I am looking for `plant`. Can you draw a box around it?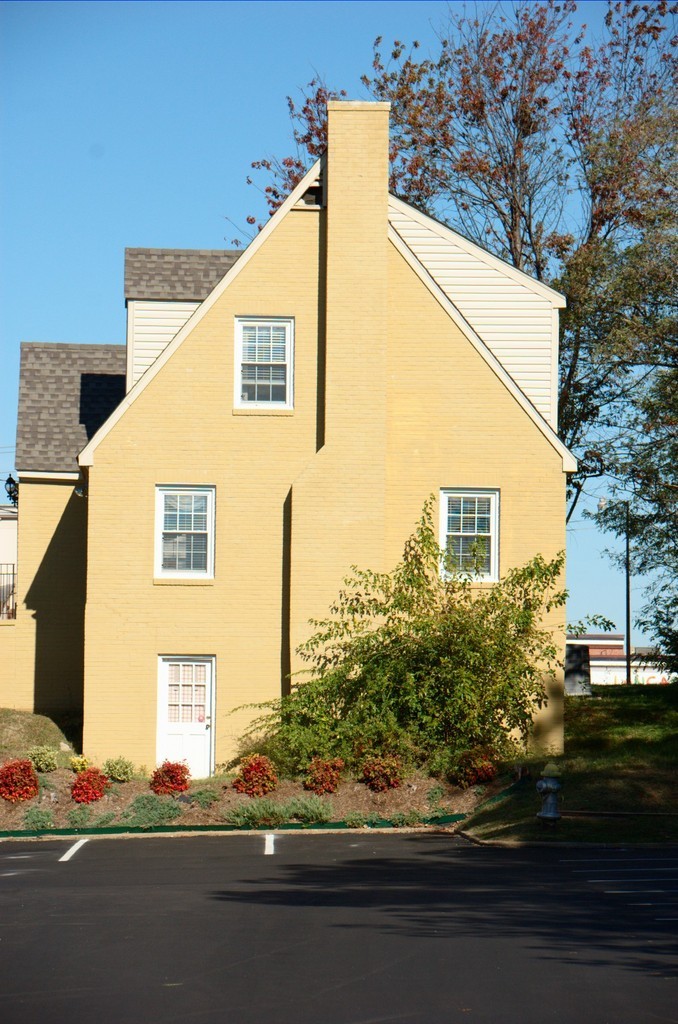
Sure, the bounding box is region(30, 742, 60, 777).
